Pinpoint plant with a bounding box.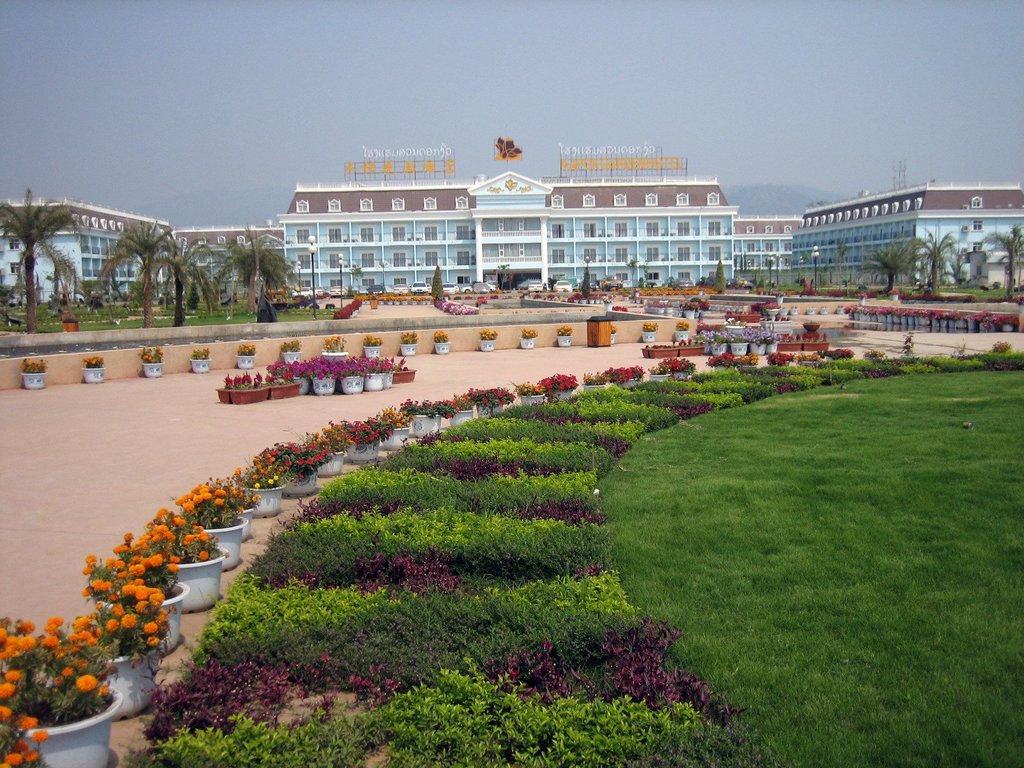
371, 406, 415, 427.
